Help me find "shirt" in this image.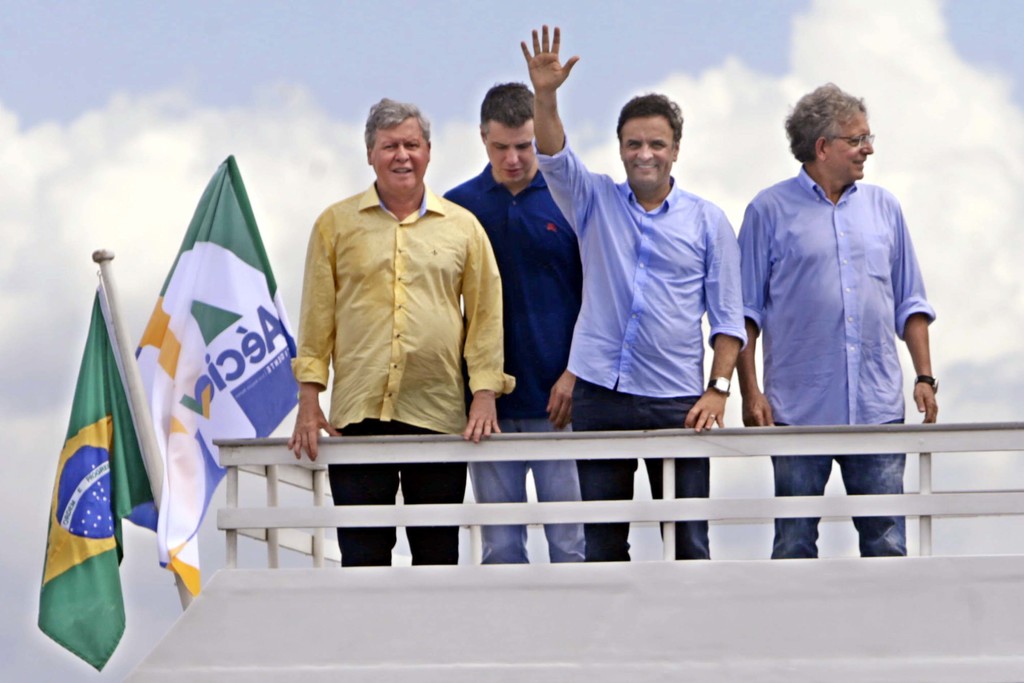
Found it: (left=739, top=146, right=935, bottom=418).
